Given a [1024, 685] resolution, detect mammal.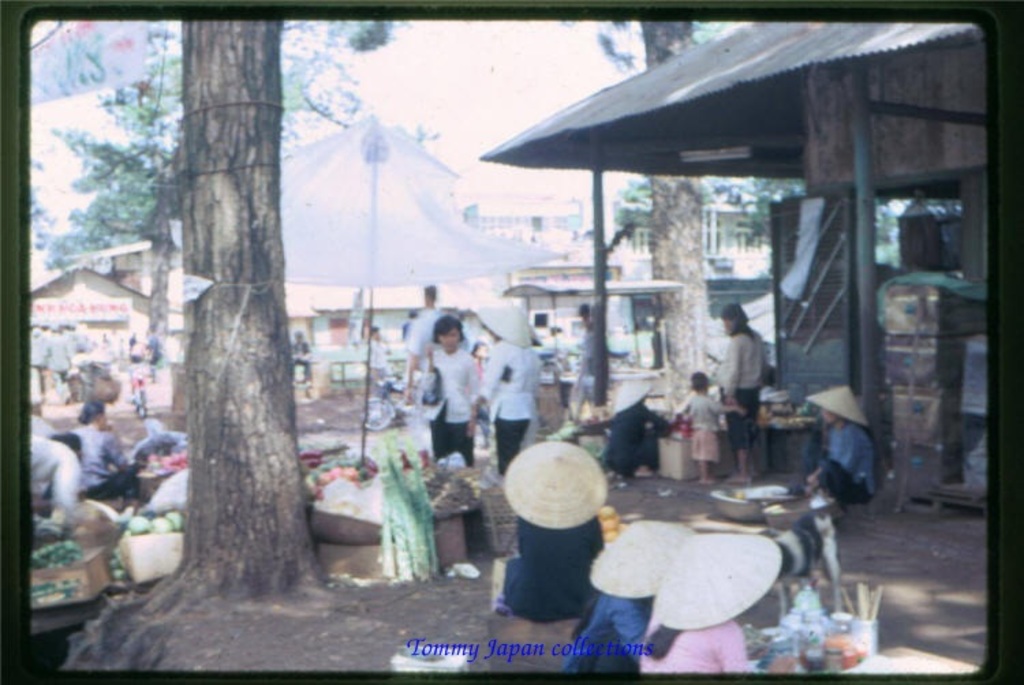
(x1=493, y1=442, x2=606, y2=628).
